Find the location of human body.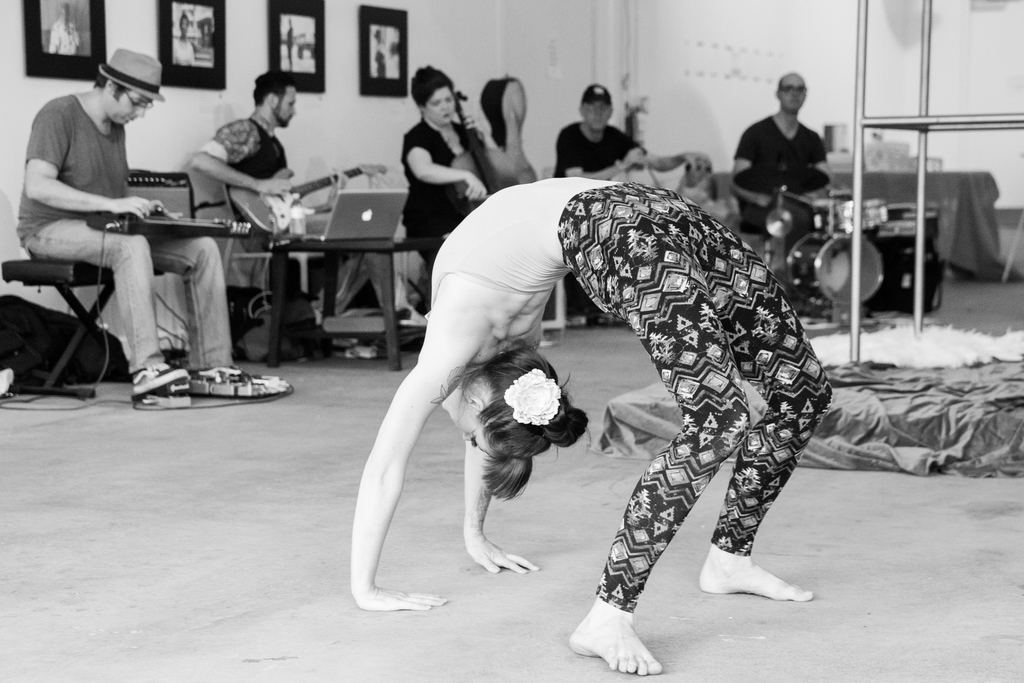
Location: left=553, top=113, right=719, bottom=310.
